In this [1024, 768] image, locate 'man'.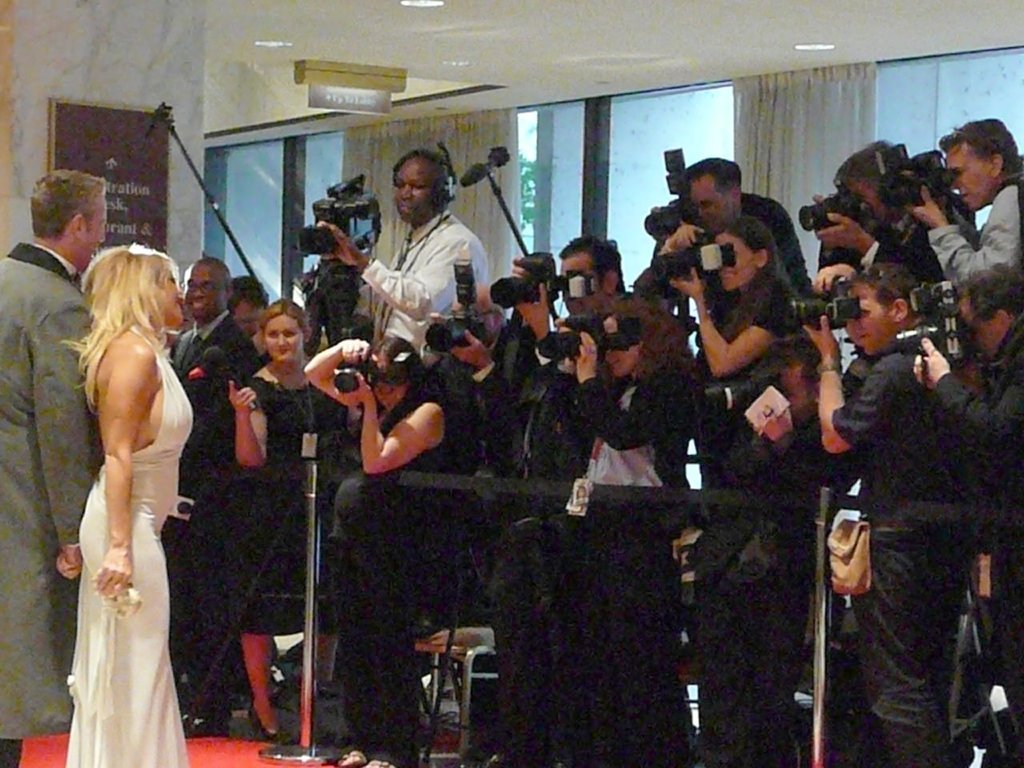
Bounding box: [x1=799, y1=264, x2=989, y2=767].
